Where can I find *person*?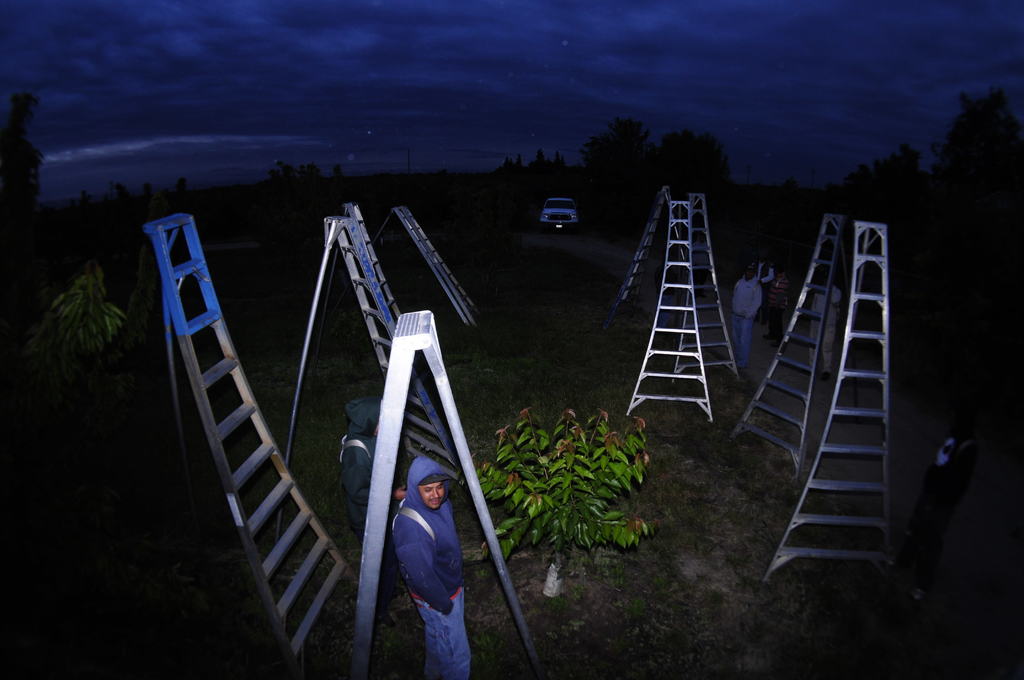
You can find it at 333, 395, 413, 540.
